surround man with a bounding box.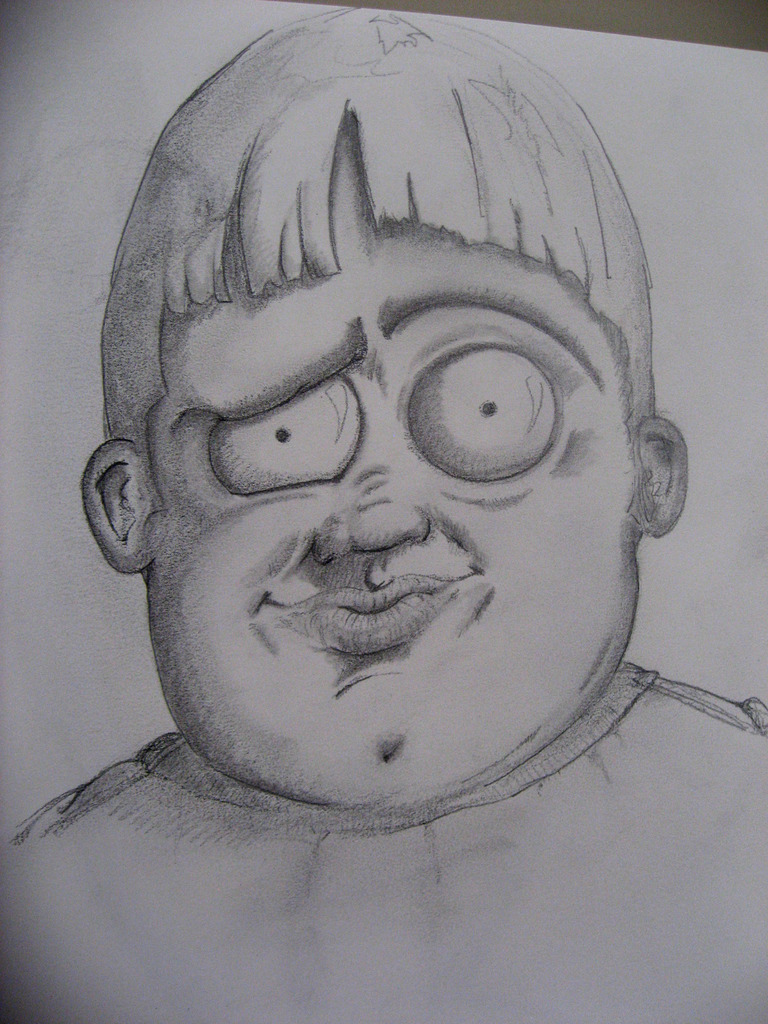
<bbox>0, 6, 767, 1023</bbox>.
